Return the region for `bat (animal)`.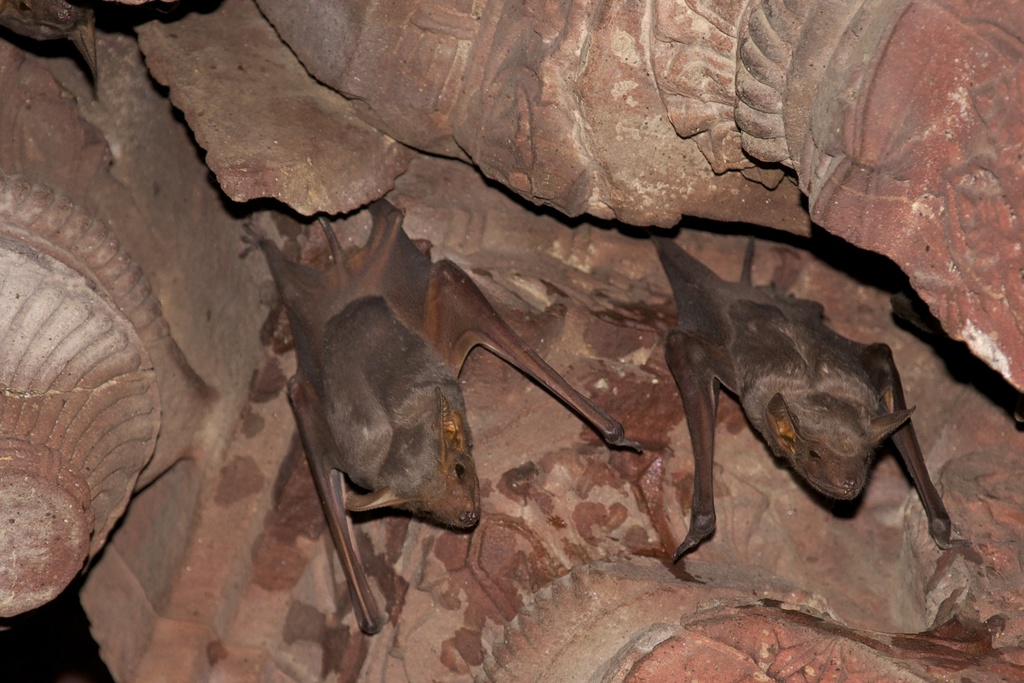
{"left": 655, "top": 235, "right": 959, "bottom": 555}.
